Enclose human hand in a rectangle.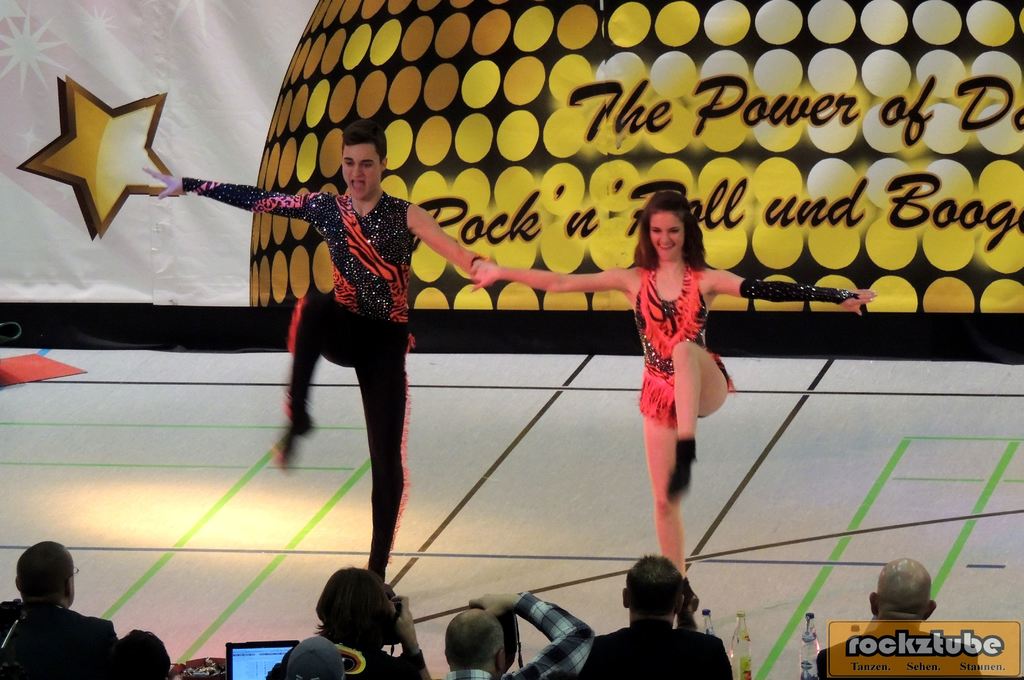
Rect(470, 593, 514, 618).
